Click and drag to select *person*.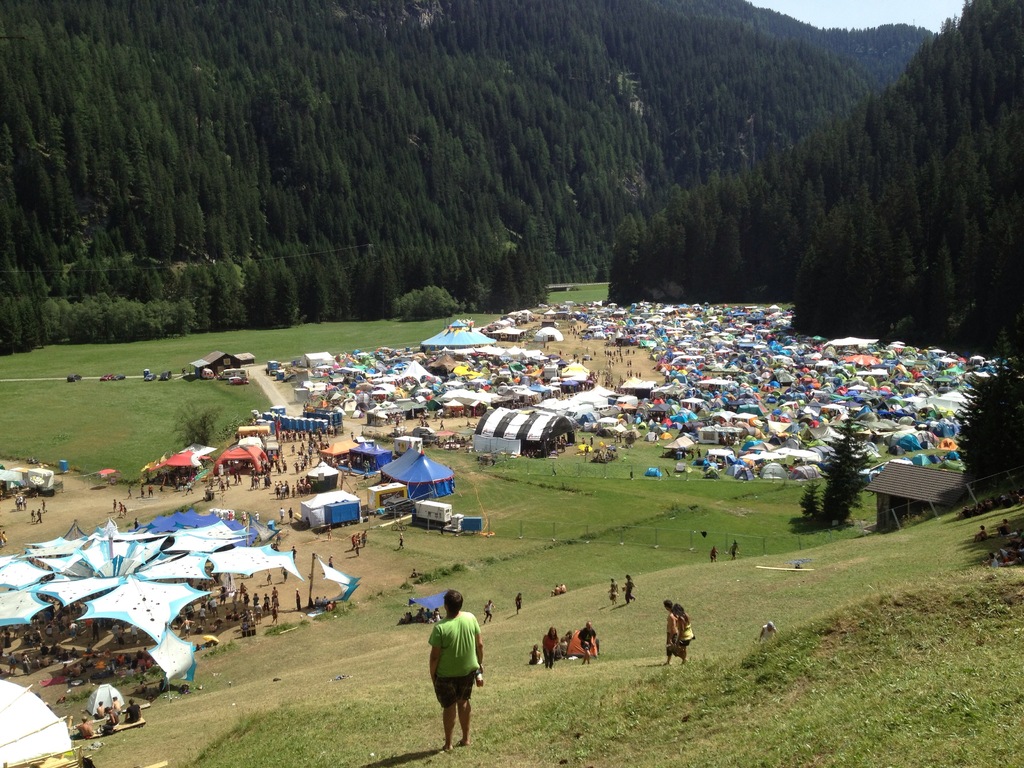
Selection: bbox(662, 598, 678, 667).
